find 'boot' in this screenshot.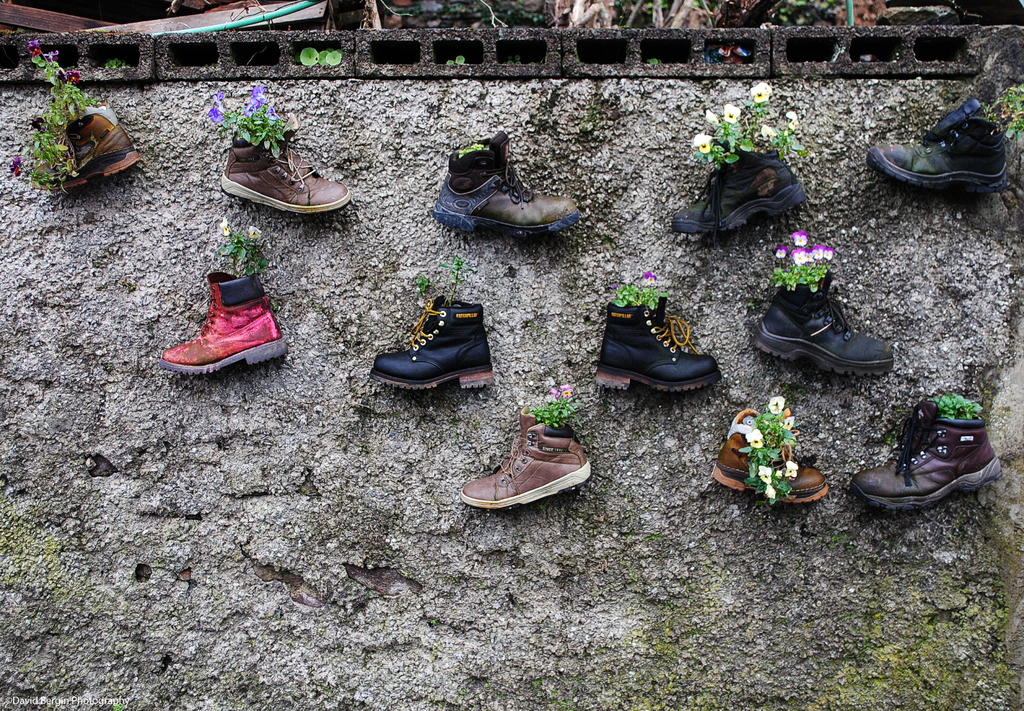
The bounding box for 'boot' is BBox(669, 145, 817, 240).
